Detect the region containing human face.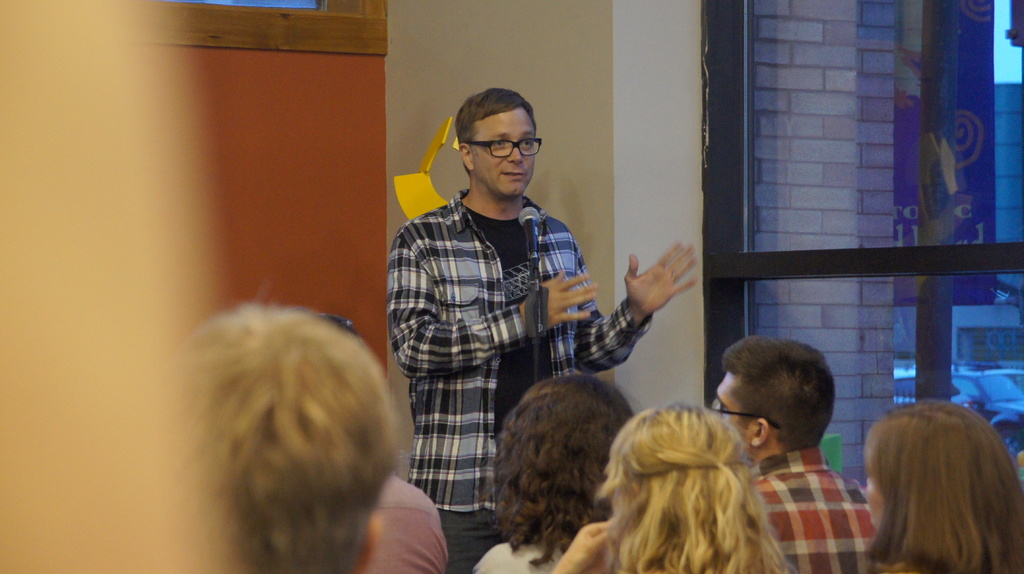
(x1=470, y1=106, x2=538, y2=197).
